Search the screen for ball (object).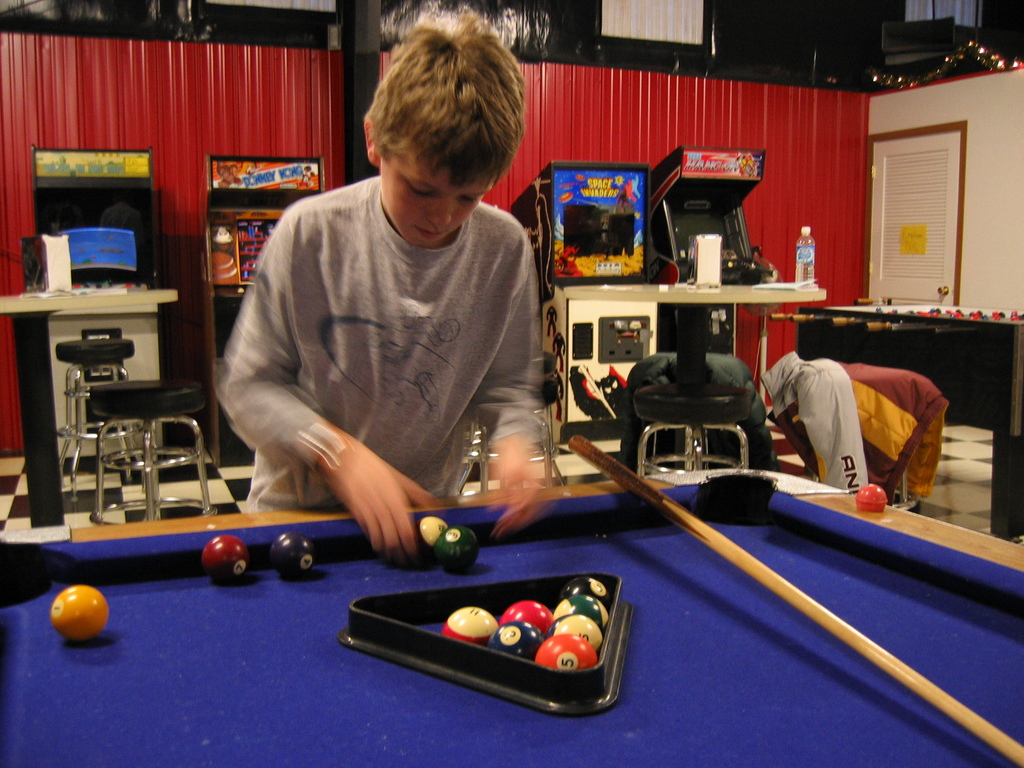
Found at crop(541, 634, 599, 676).
